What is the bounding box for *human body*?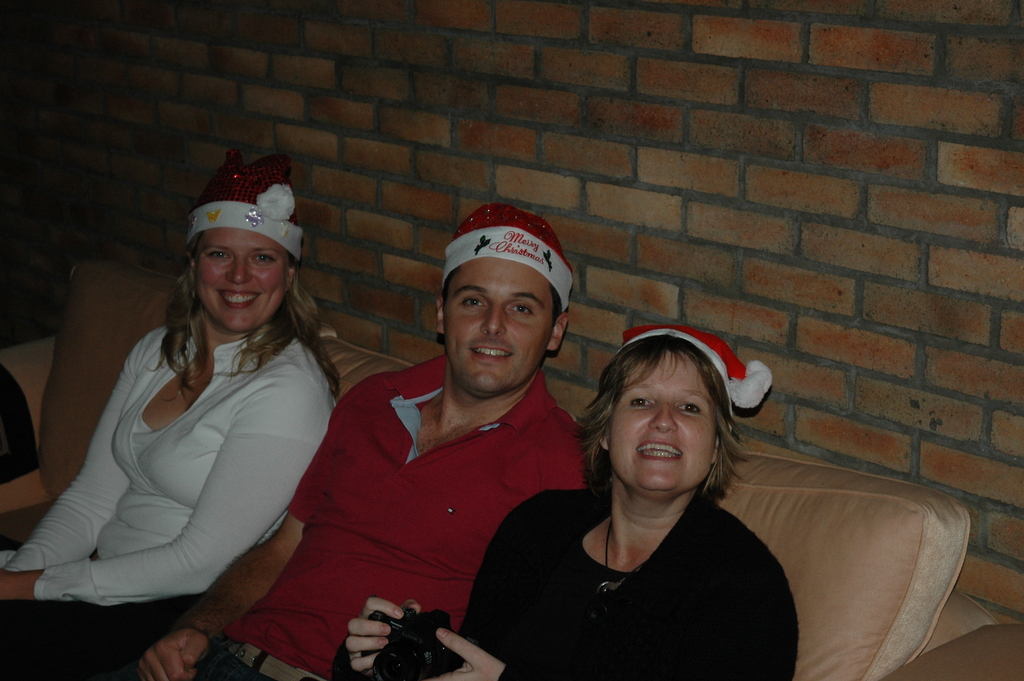
bbox(348, 325, 791, 680).
